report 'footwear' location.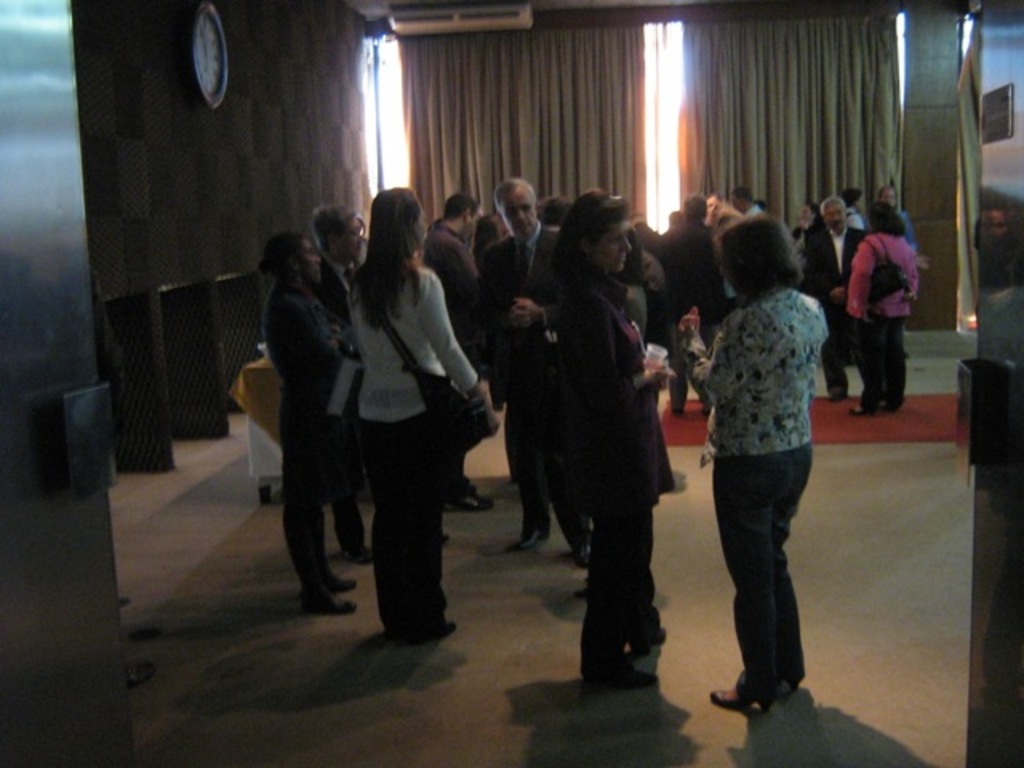
Report: 506,525,552,555.
